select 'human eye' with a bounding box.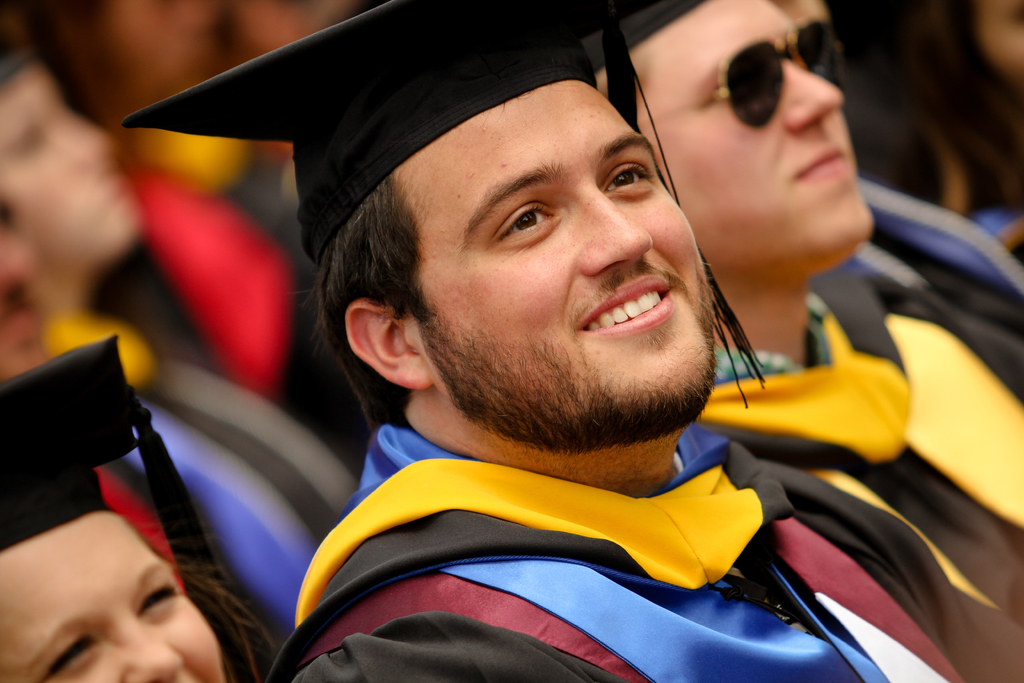
left=36, top=639, right=105, bottom=682.
